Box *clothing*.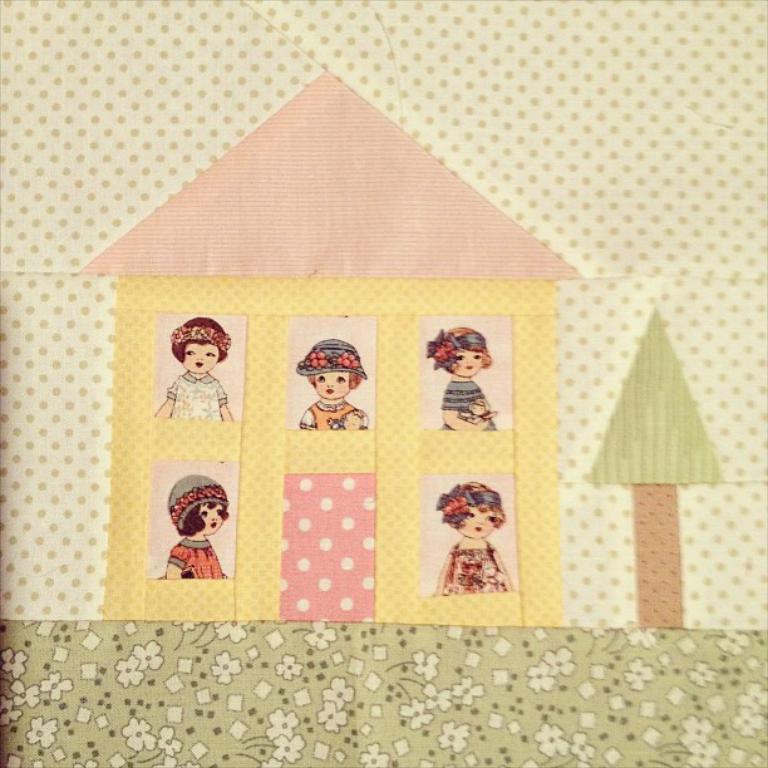
l=442, t=540, r=508, b=595.
